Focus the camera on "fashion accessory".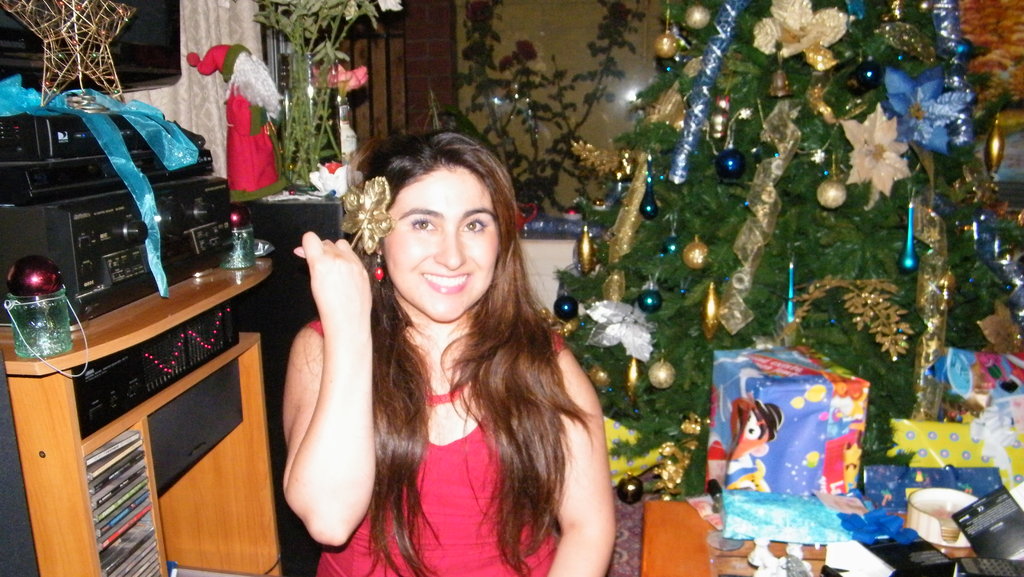
Focus region: [374,256,387,279].
